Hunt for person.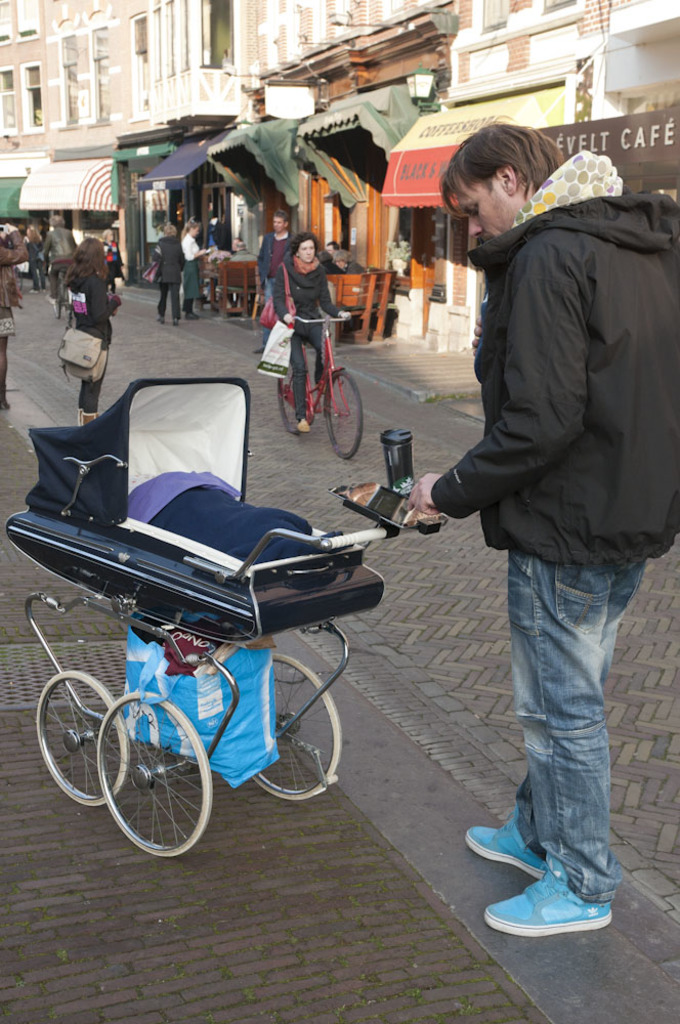
Hunted down at {"x1": 396, "y1": 122, "x2": 679, "y2": 936}.
